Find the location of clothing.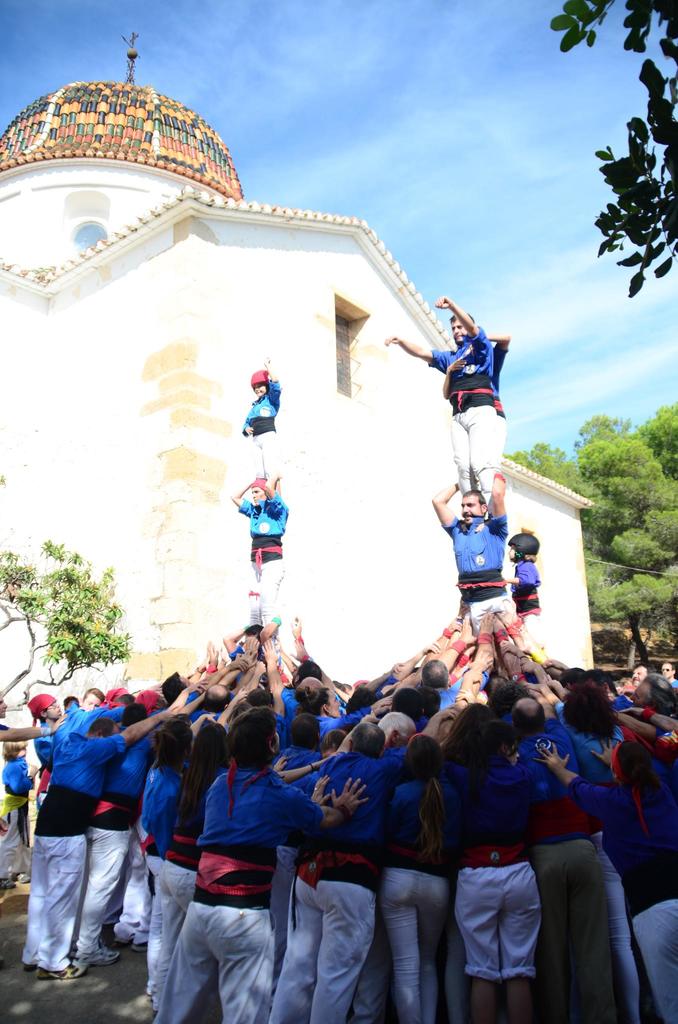
Location: l=509, t=713, r=612, b=1023.
